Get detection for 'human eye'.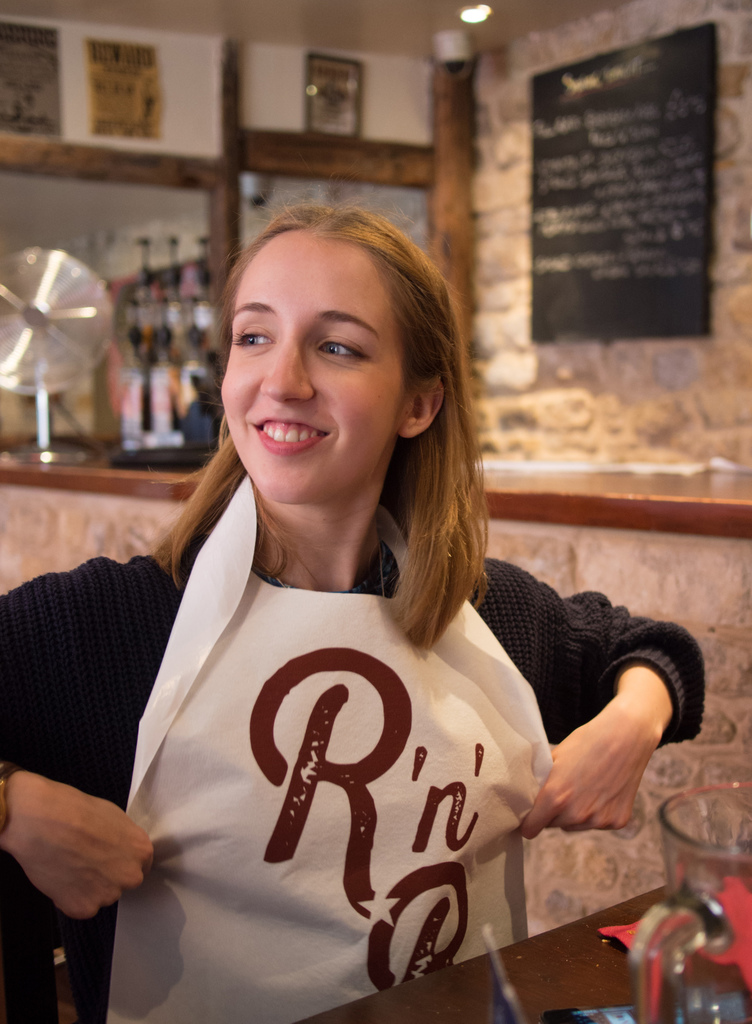
Detection: <box>311,335,372,364</box>.
